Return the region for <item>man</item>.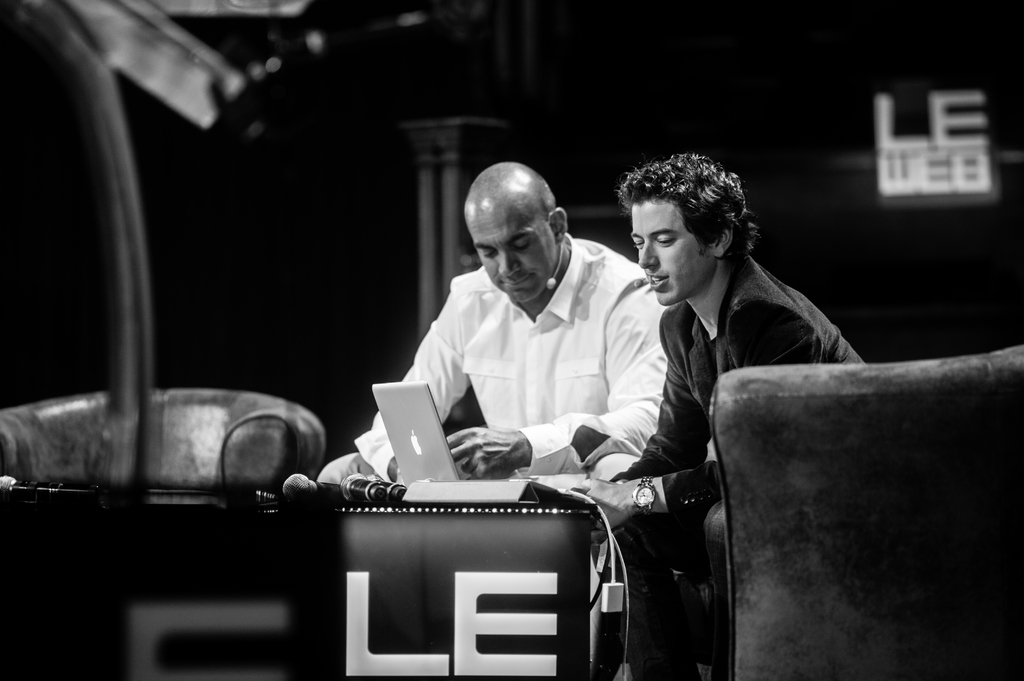
(351,161,714,483).
